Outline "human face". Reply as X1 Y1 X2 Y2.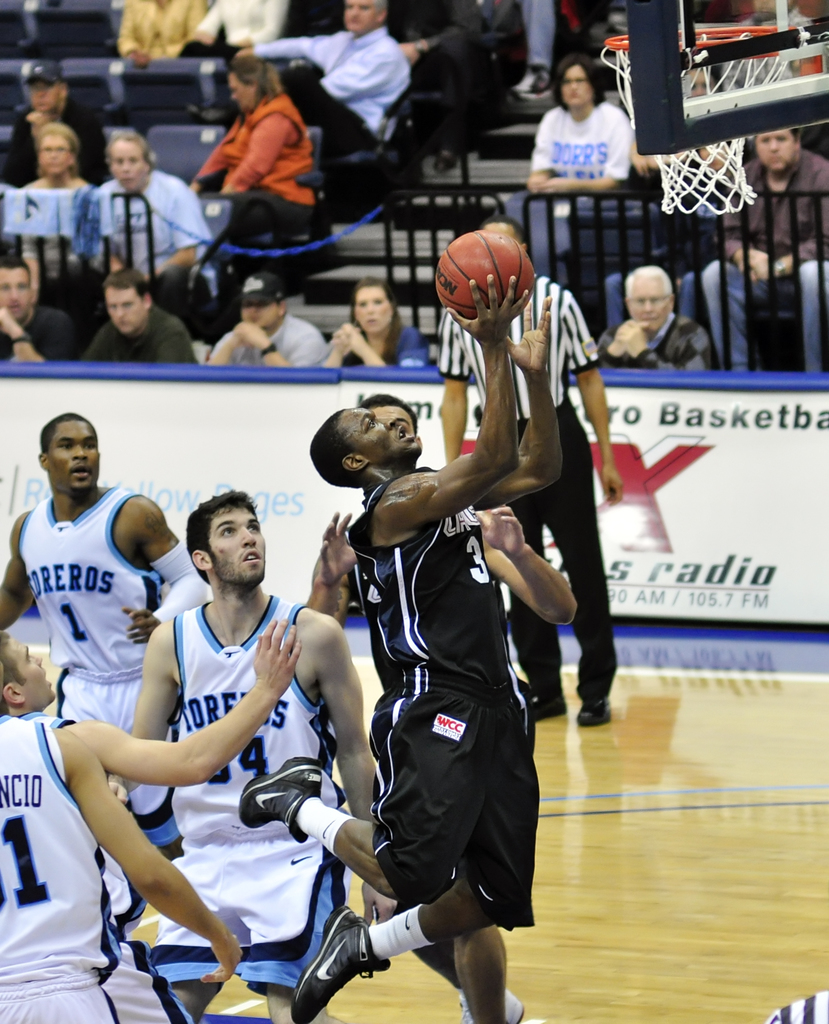
3 636 63 708.
